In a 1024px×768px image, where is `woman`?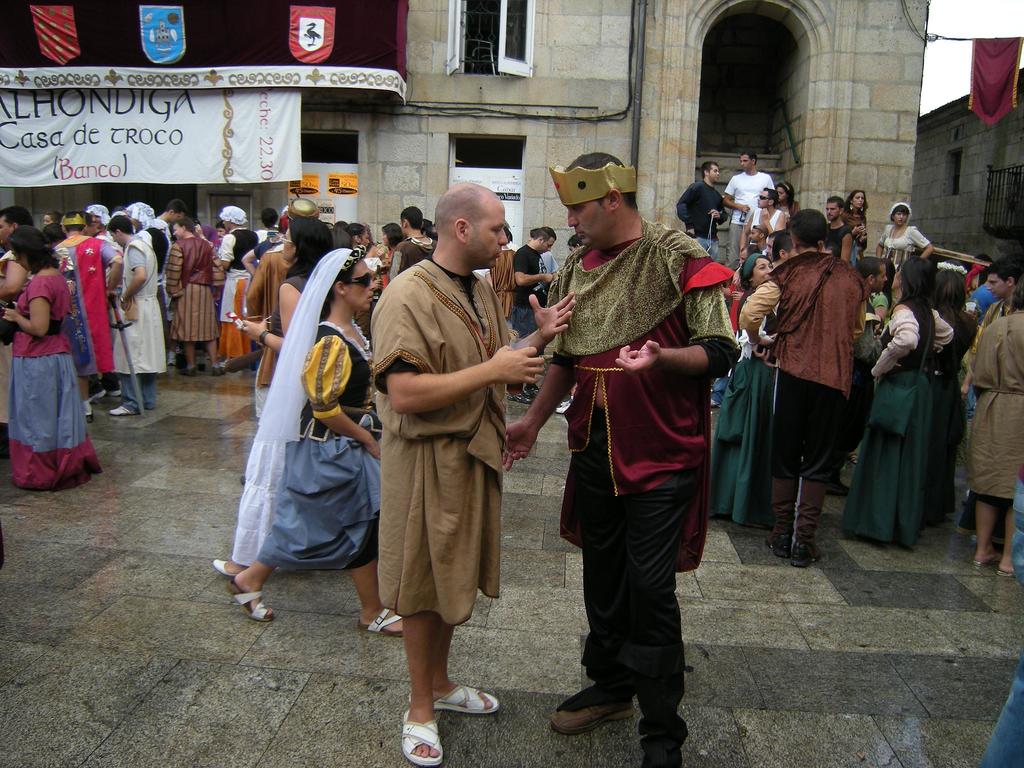
left=860, top=274, right=960, bottom=560.
